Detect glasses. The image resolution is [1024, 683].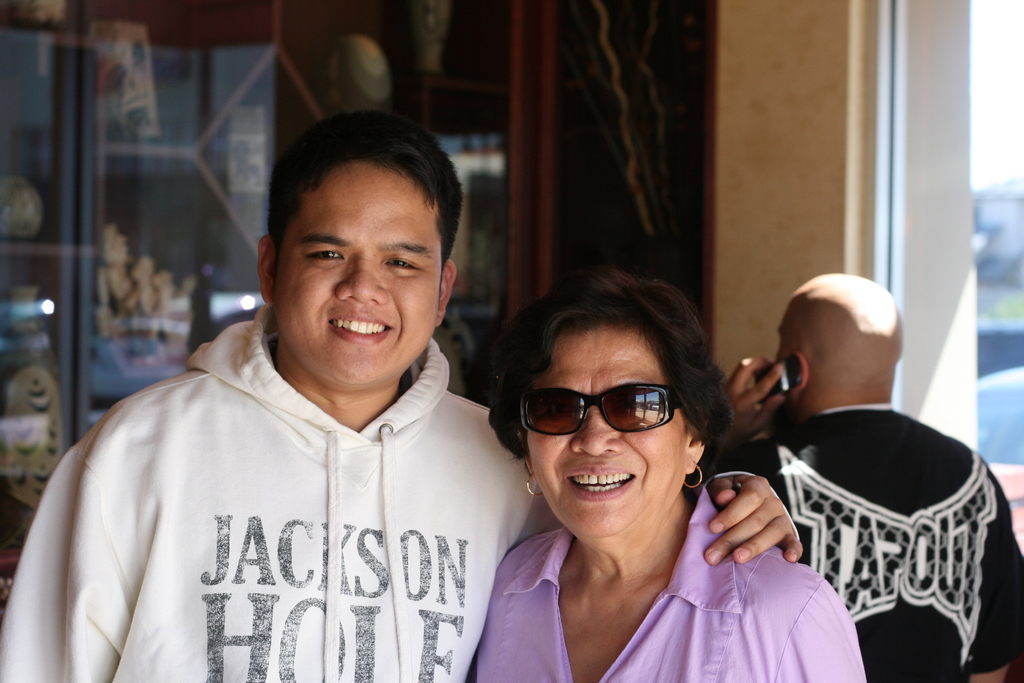
bbox(514, 383, 682, 440).
